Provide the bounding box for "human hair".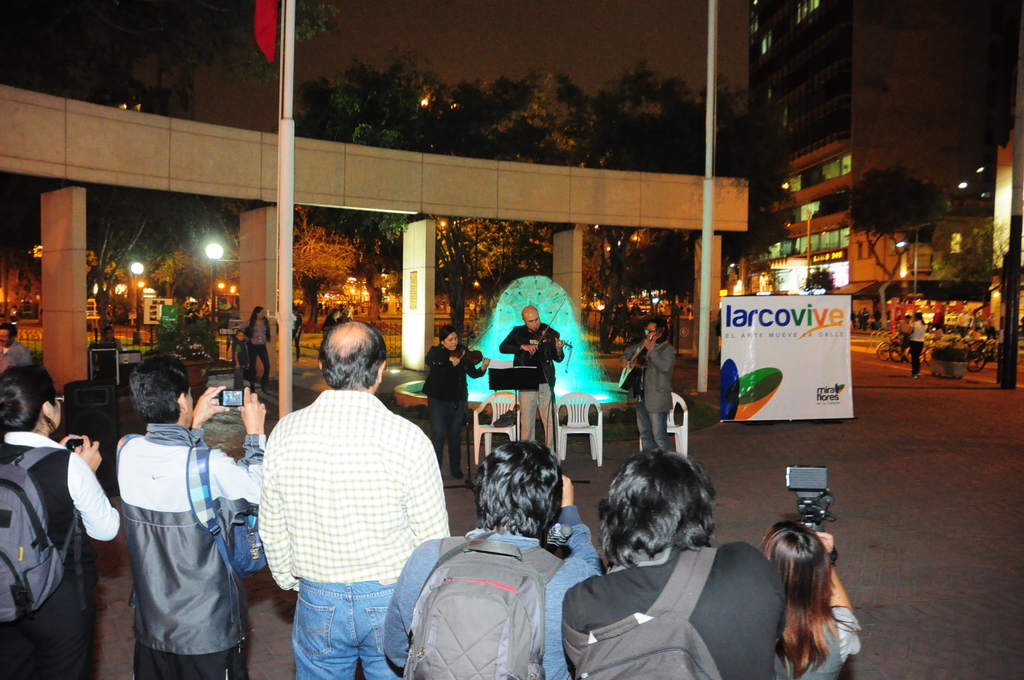
318,319,385,390.
